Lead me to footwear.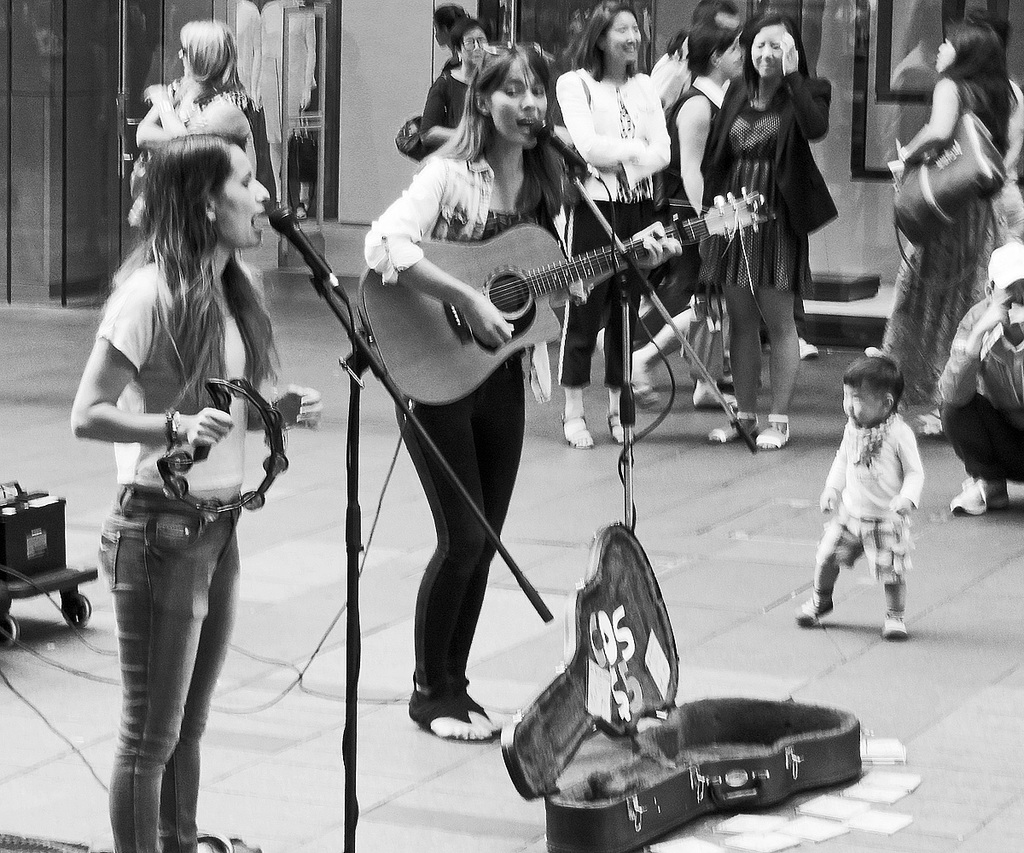
Lead to box=[795, 586, 833, 626].
